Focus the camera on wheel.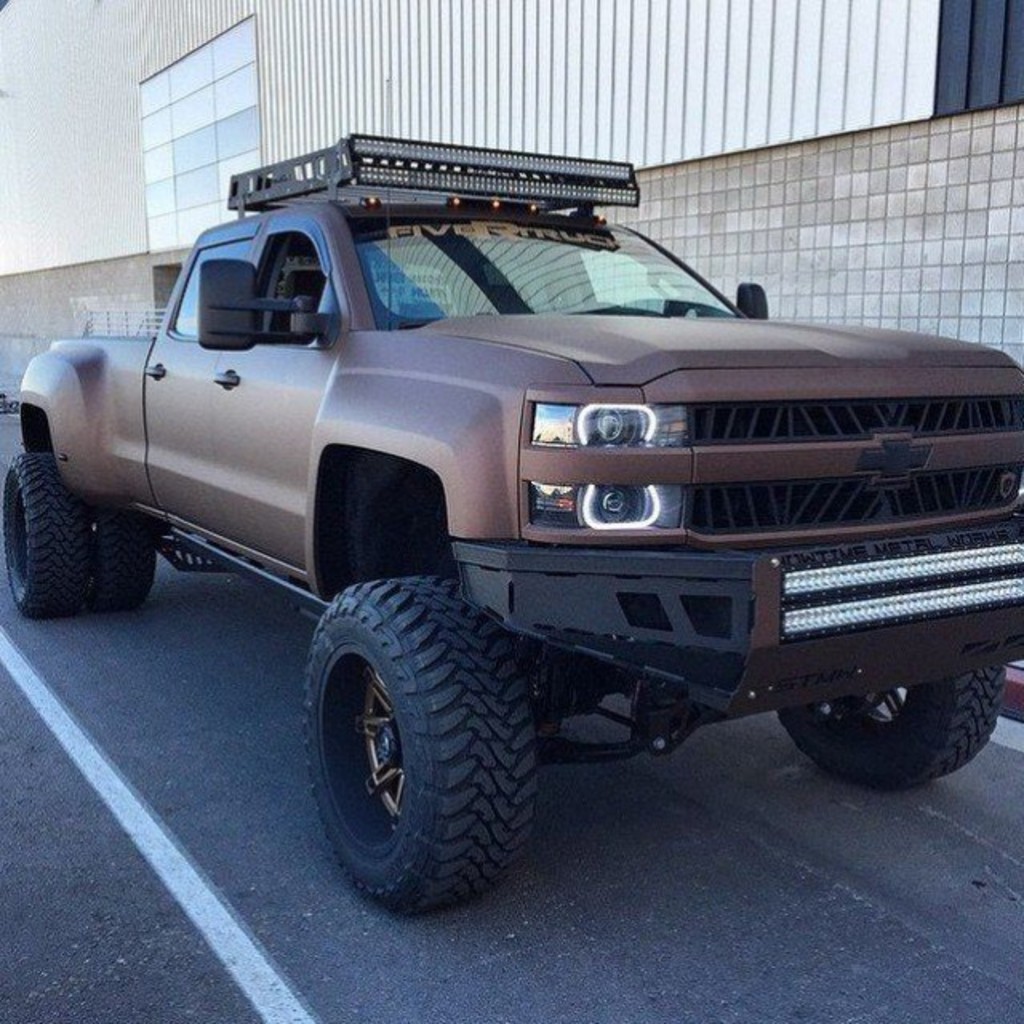
Focus region: [779, 667, 1005, 787].
